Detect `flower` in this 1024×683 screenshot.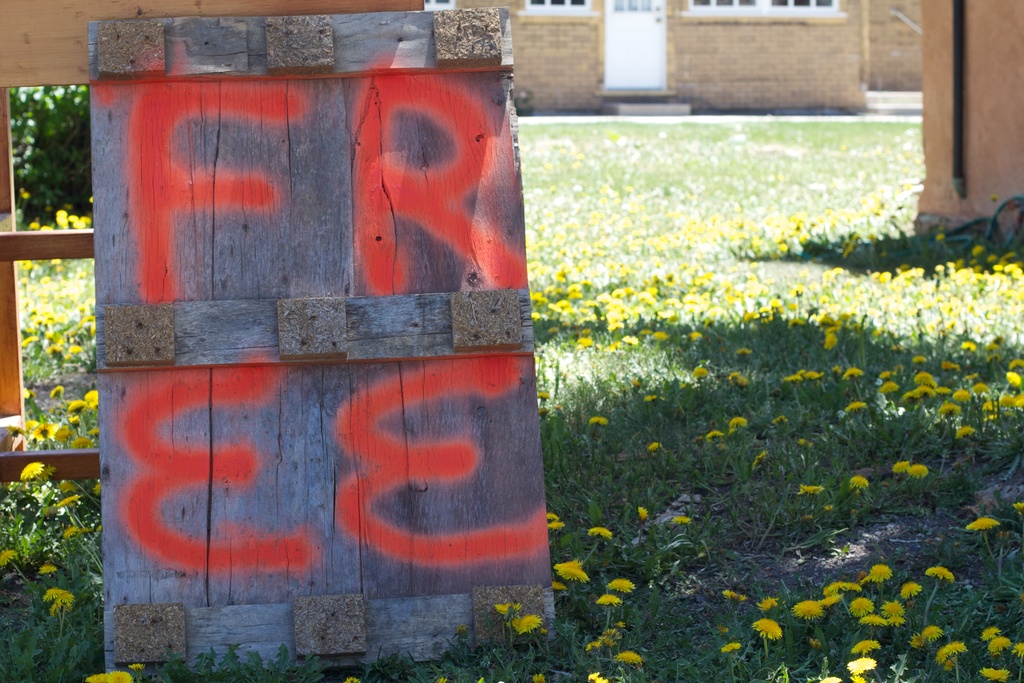
Detection: select_region(609, 579, 632, 593).
